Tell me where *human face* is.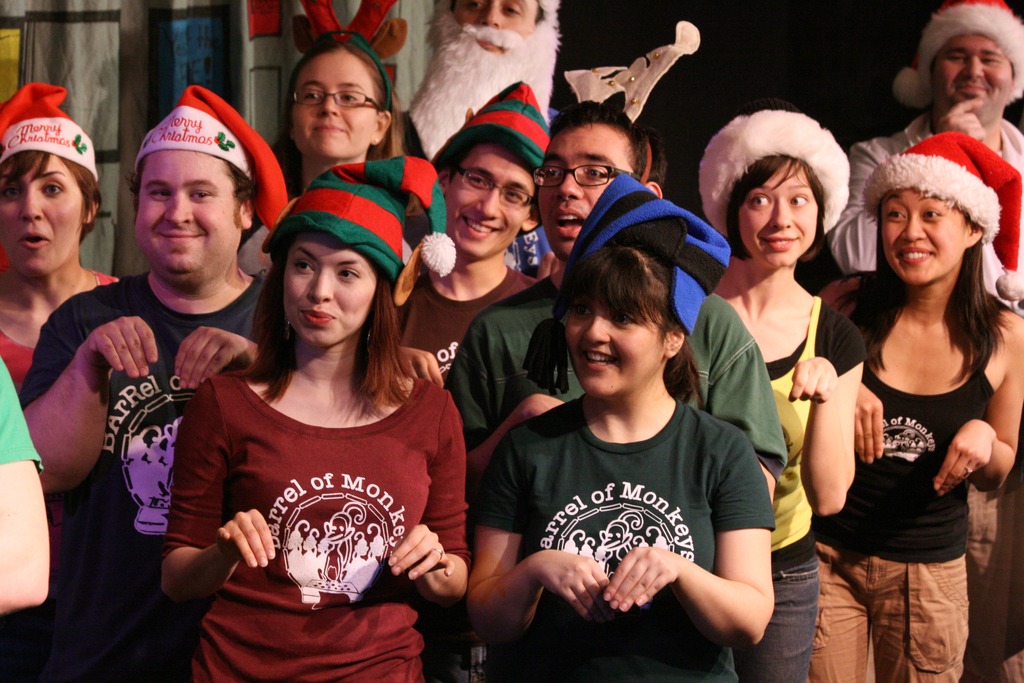
*human face* is at BBox(447, 143, 534, 256).
